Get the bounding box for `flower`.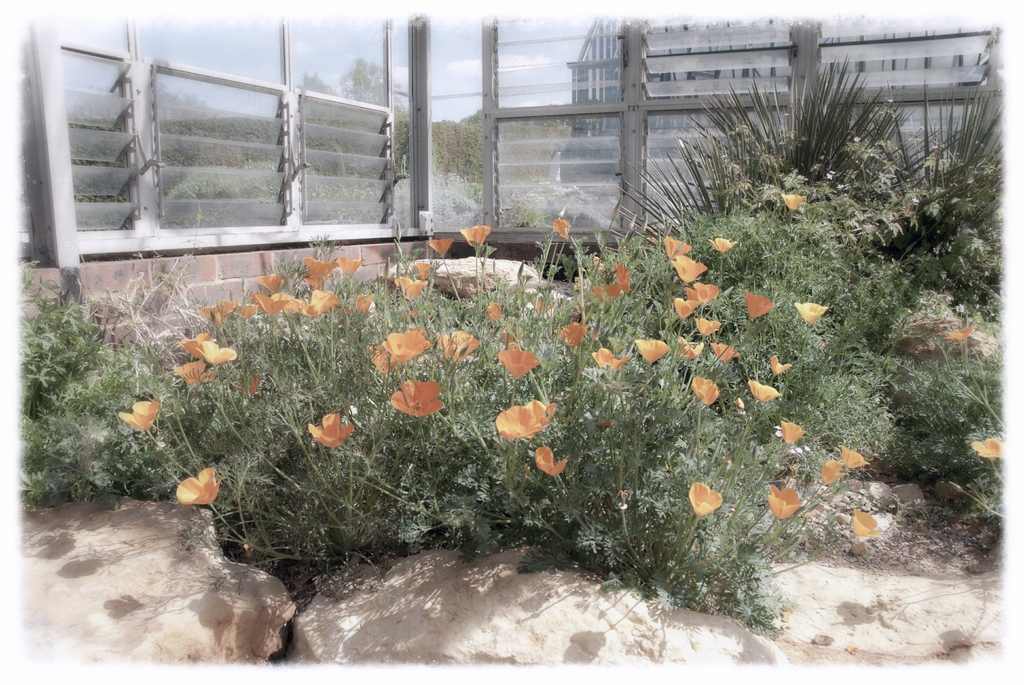
l=340, t=256, r=357, b=269.
